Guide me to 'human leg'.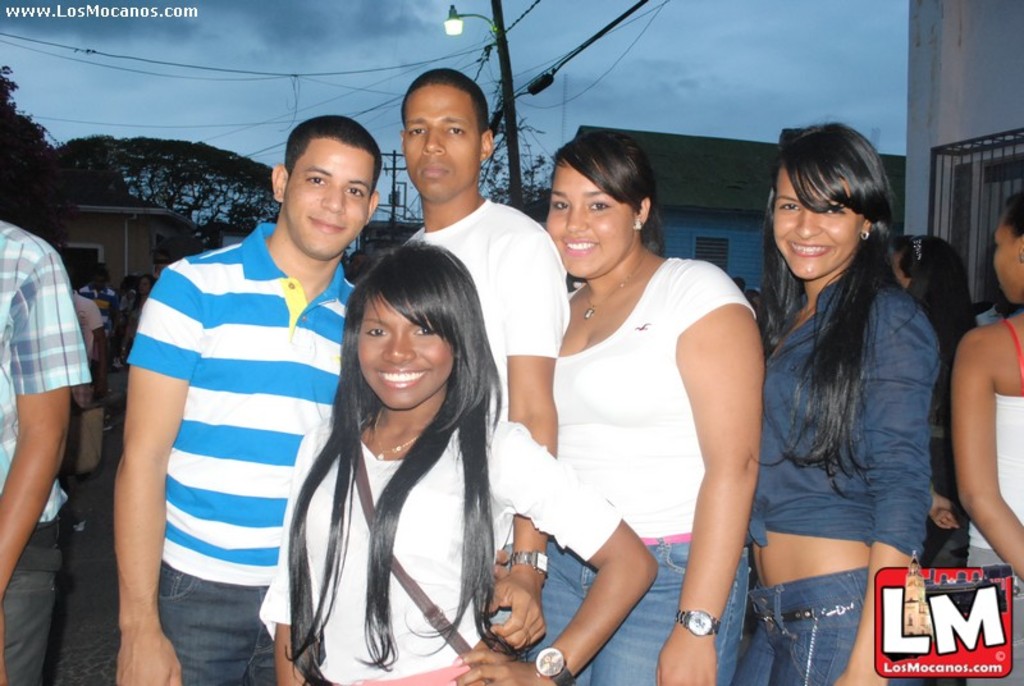
Guidance: Rect(151, 577, 298, 685).
